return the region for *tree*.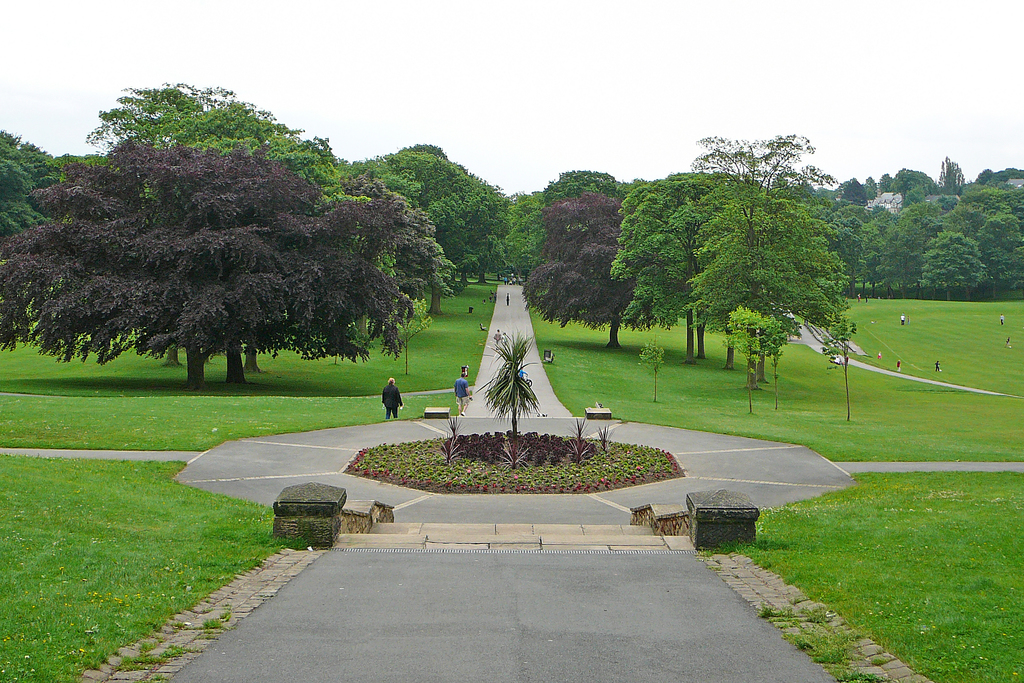
859/175/876/205.
